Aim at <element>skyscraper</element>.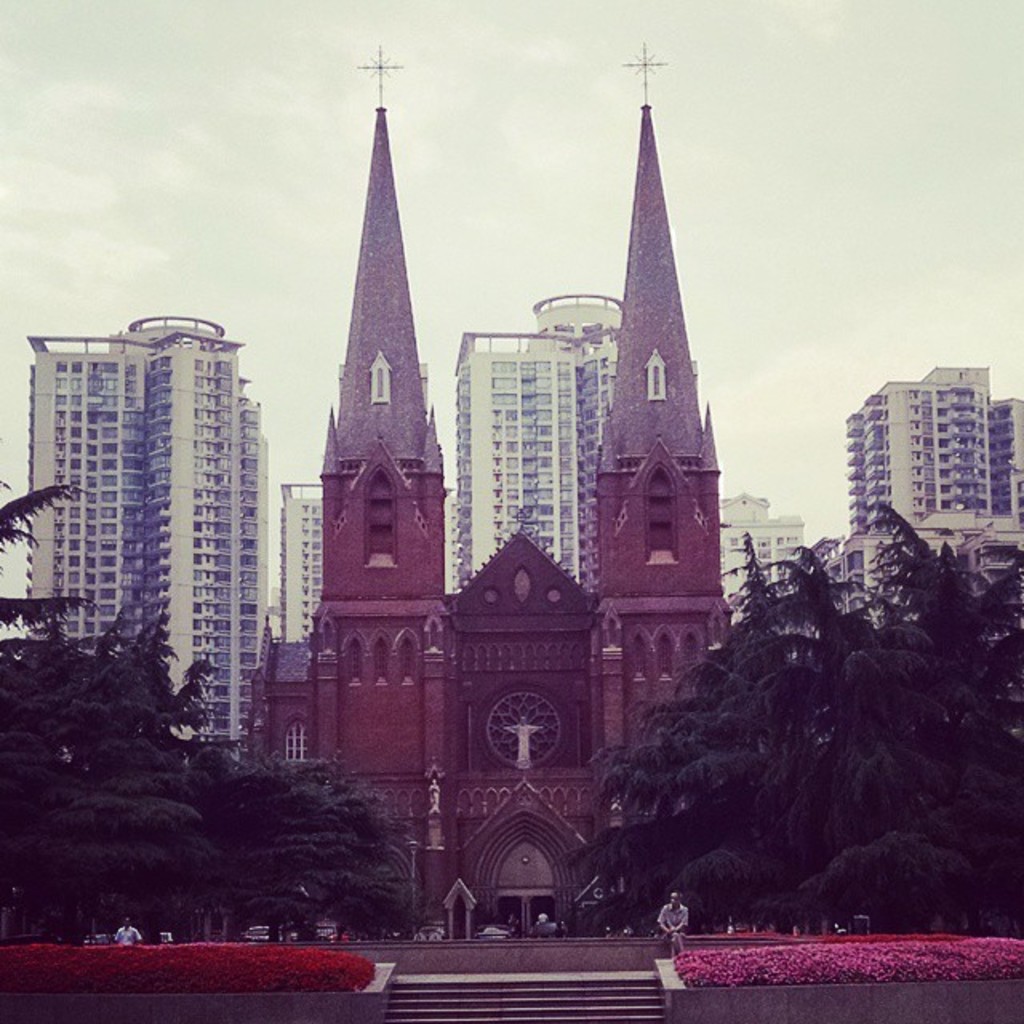
Aimed at 21,278,296,742.
